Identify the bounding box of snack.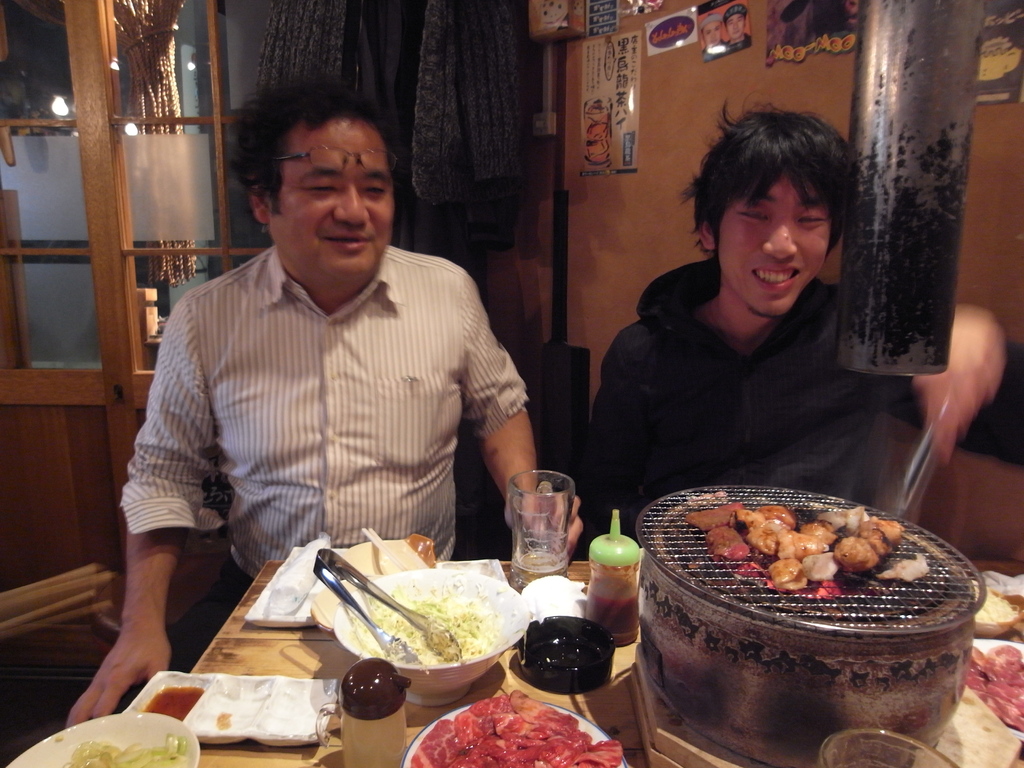
{"x1": 682, "y1": 500, "x2": 908, "y2": 595}.
